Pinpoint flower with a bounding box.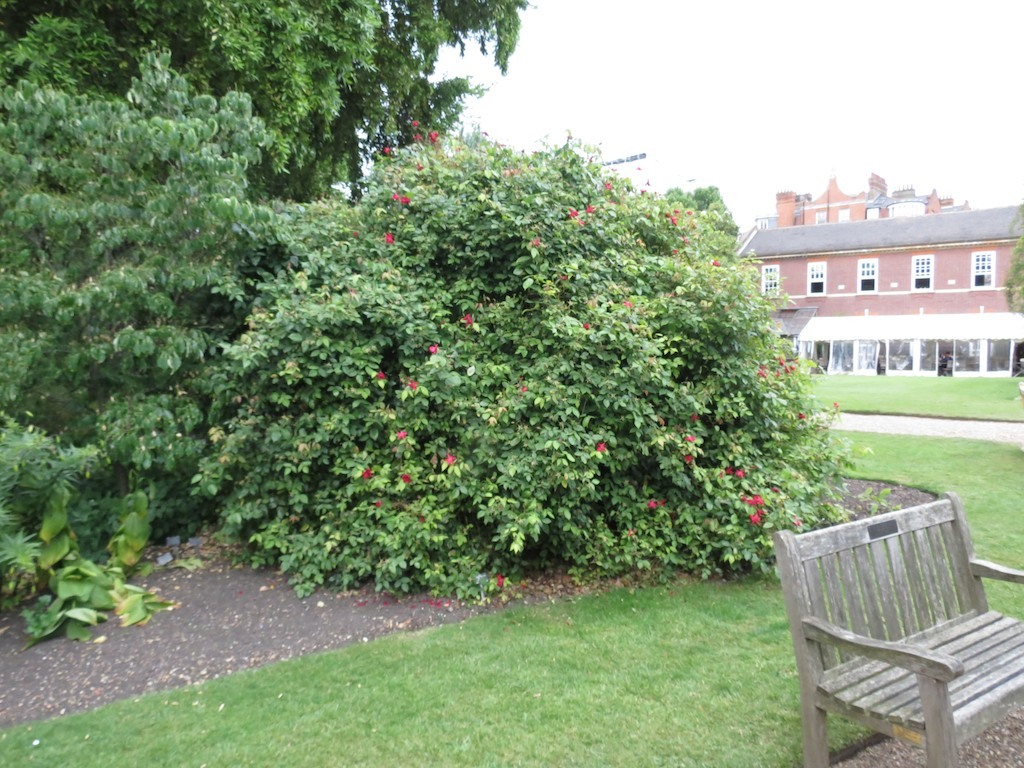
(x1=429, y1=339, x2=437, y2=352).
